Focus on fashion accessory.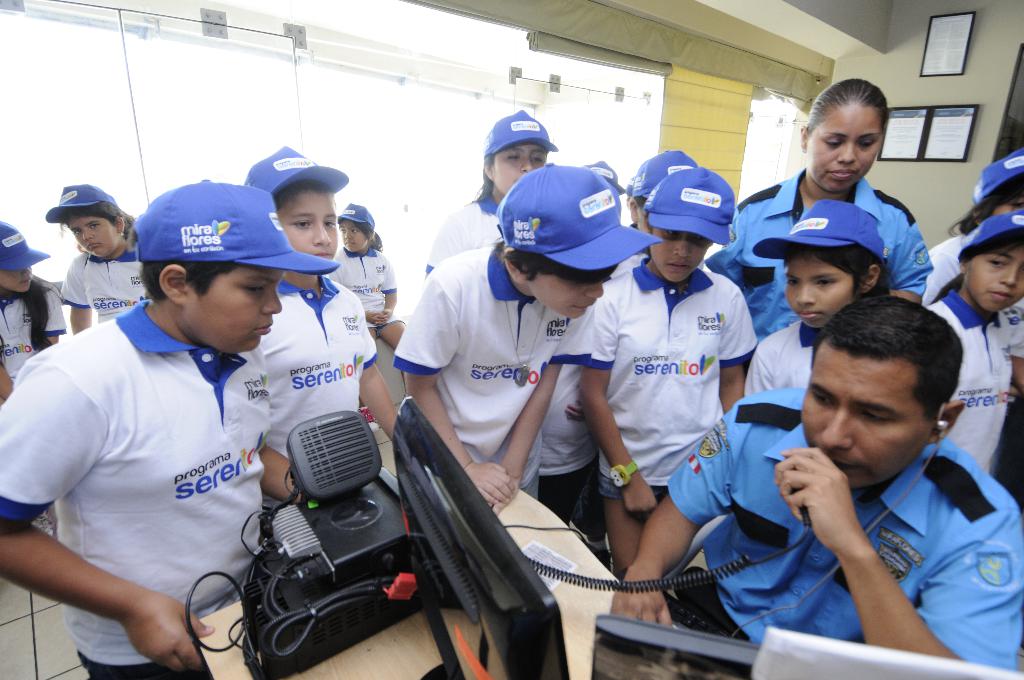
Focused at [625, 147, 700, 204].
